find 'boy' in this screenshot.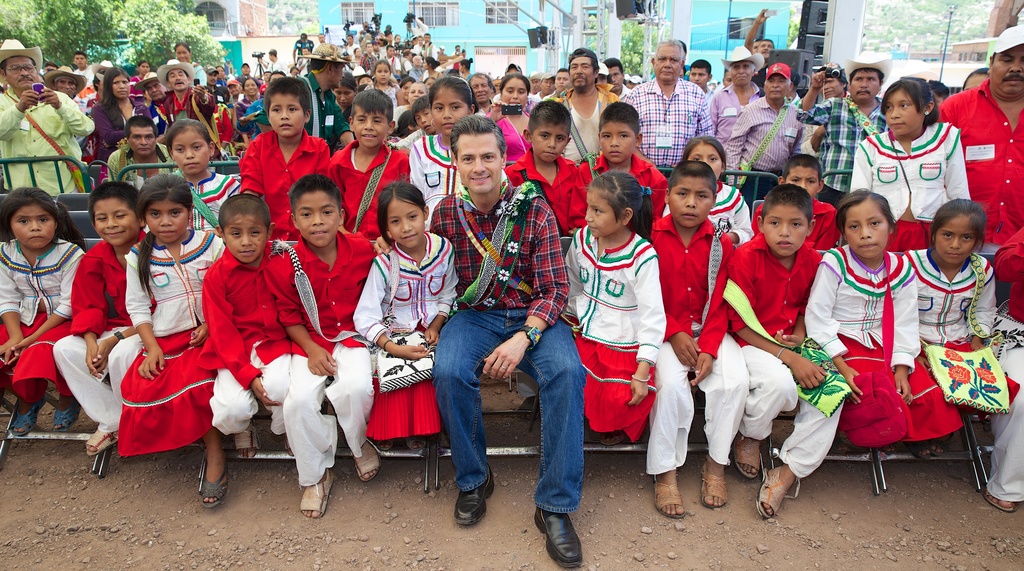
The bounding box for 'boy' is 260/172/379/520.
